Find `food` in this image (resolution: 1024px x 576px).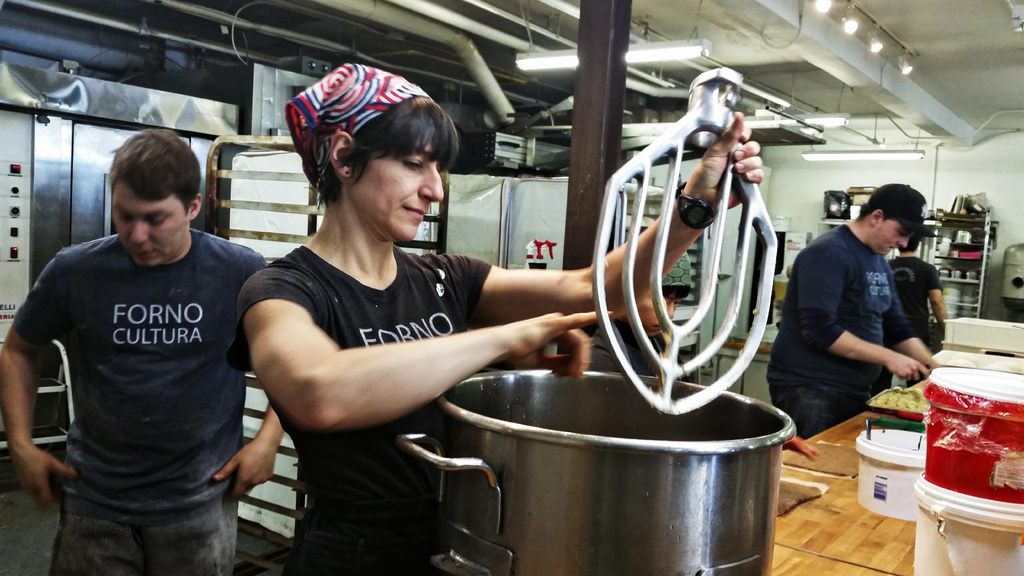
bbox=(867, 388, 926, 411).
